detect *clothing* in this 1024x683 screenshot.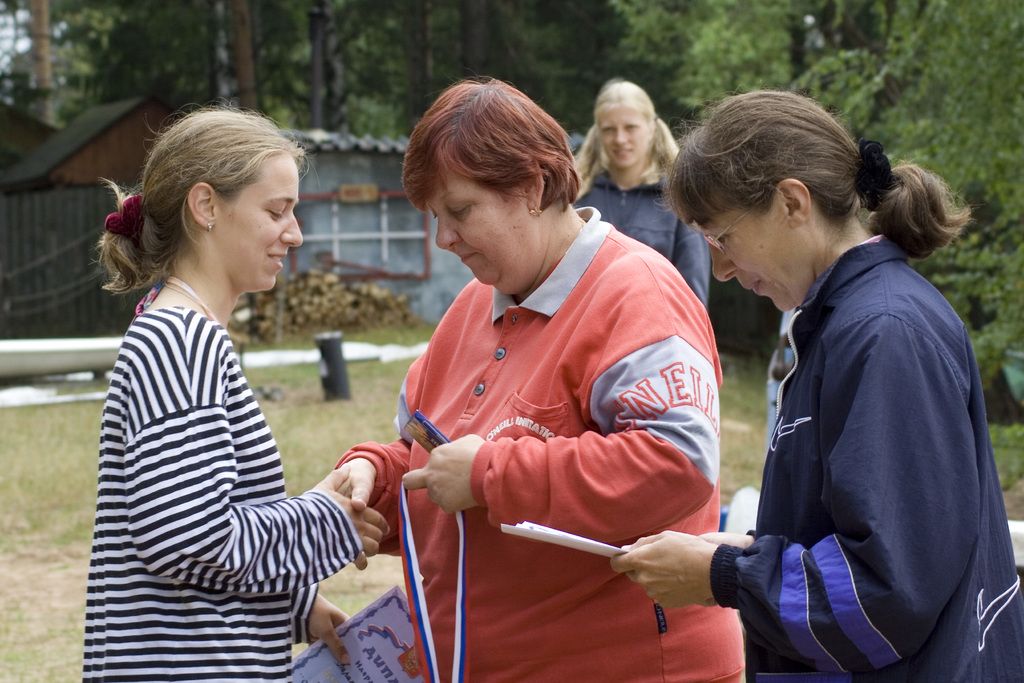
Detection: left=713, top=235, right=1023, bottom=682.
